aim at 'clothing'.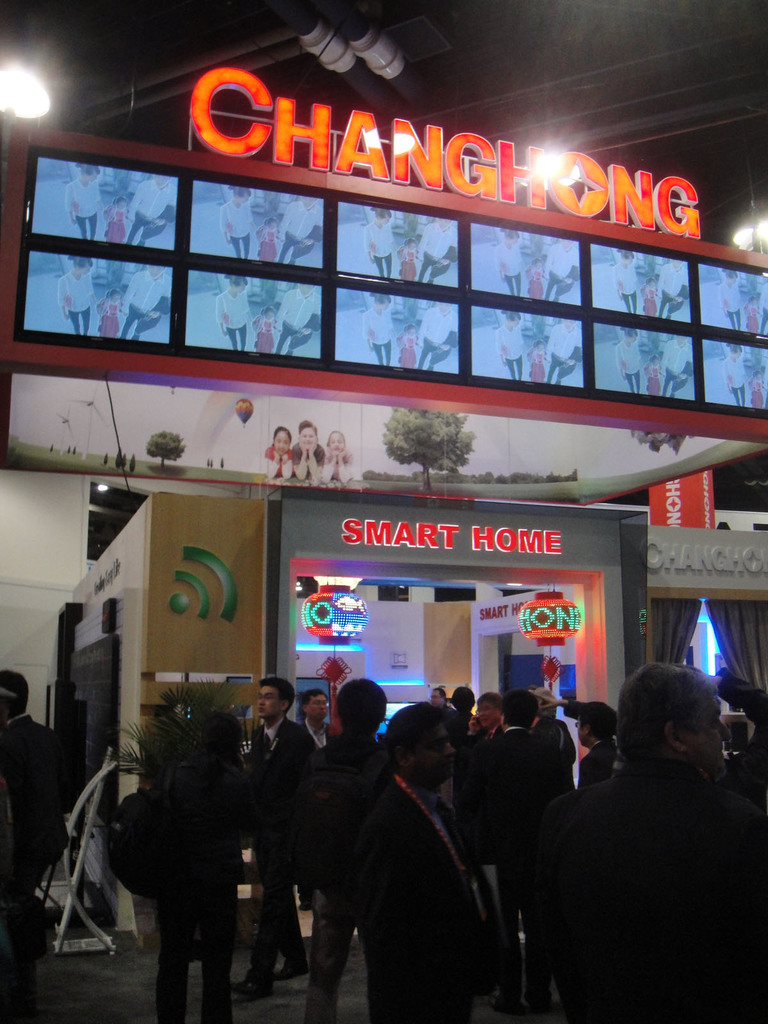
Aimed at 215:283:255:355.
